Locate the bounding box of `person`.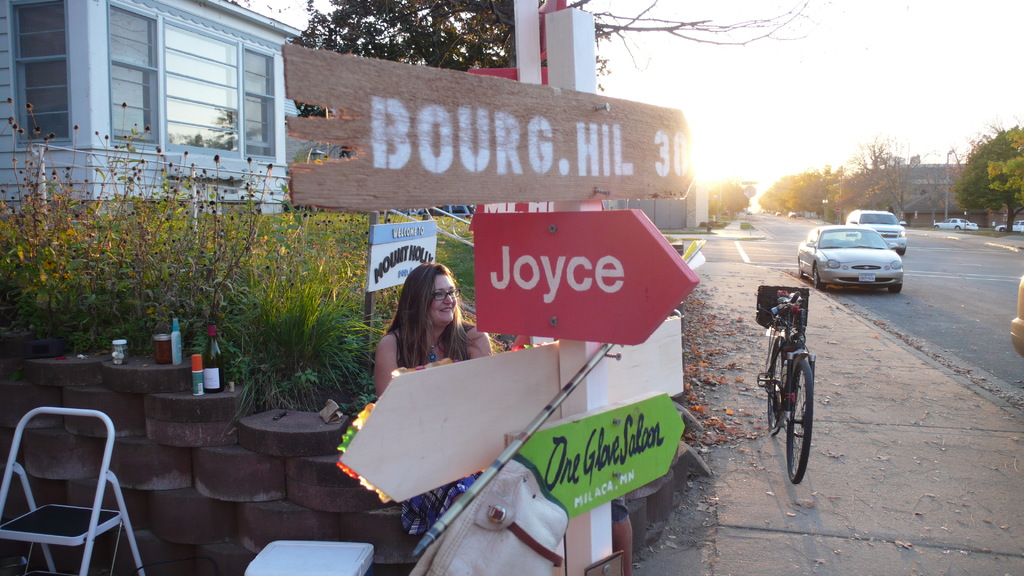
Bounding box: (377, 266, 492, 531).
